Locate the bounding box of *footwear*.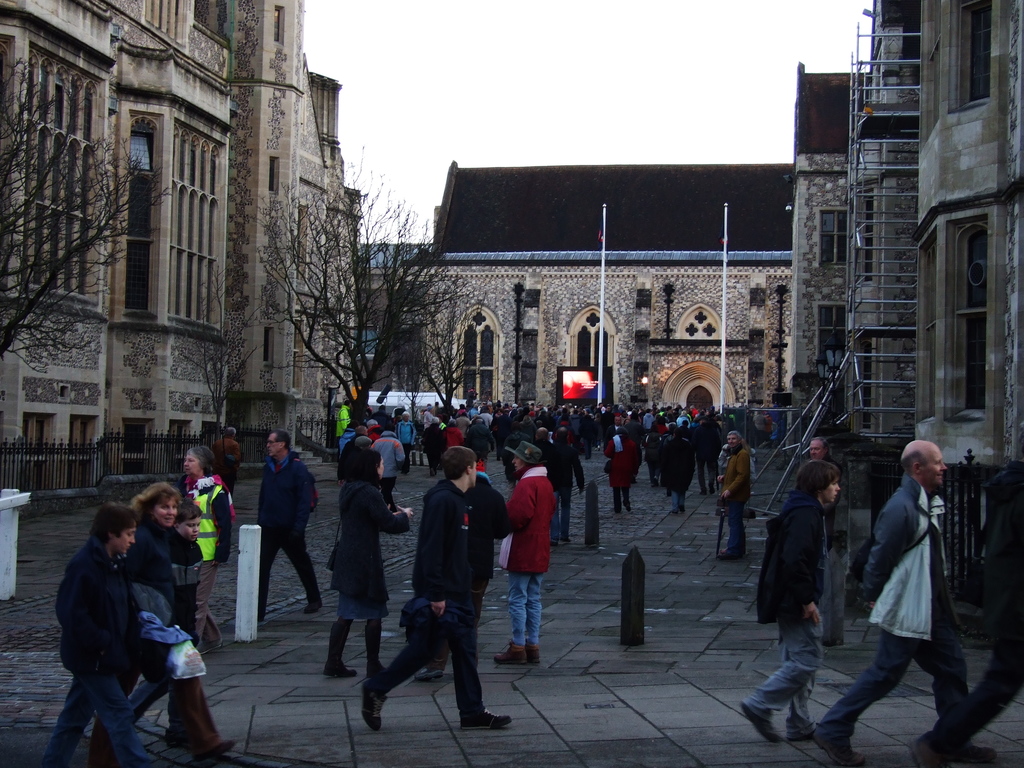
Bounding box: locate(678, 502, 683, 511).
